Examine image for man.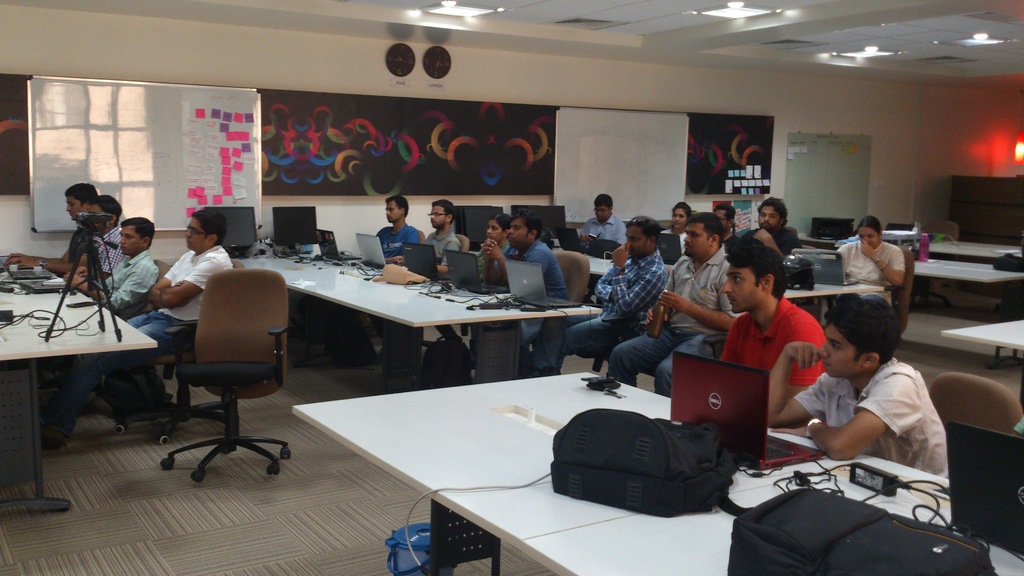
Examination result: crop(532, 217, 667, 372).
